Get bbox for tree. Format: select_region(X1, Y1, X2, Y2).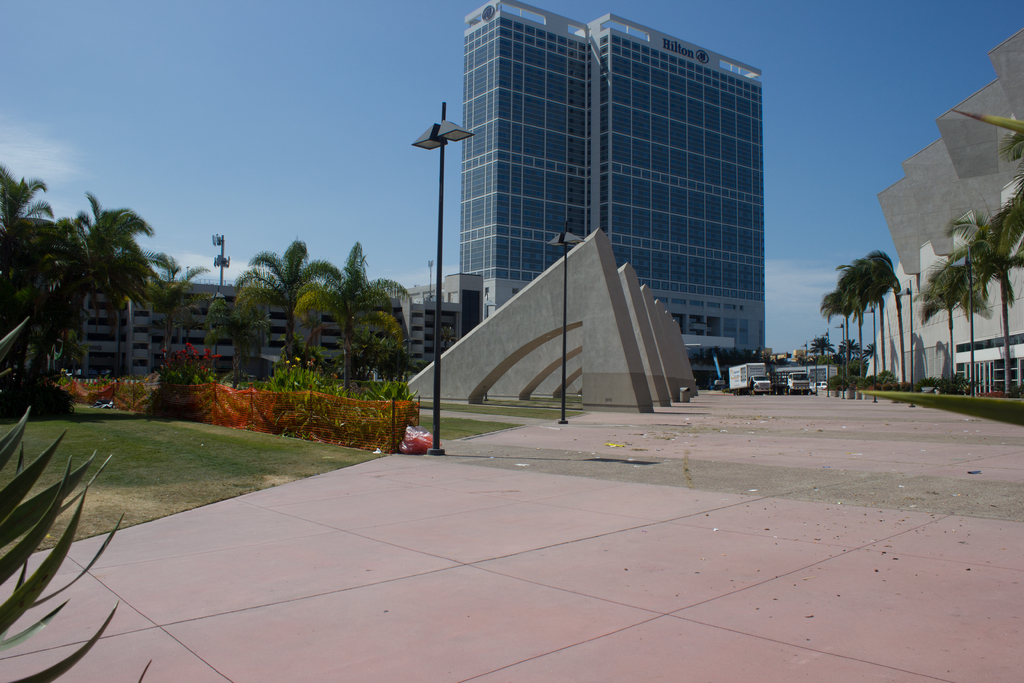
select_region(929, 170, 1014, 379).
